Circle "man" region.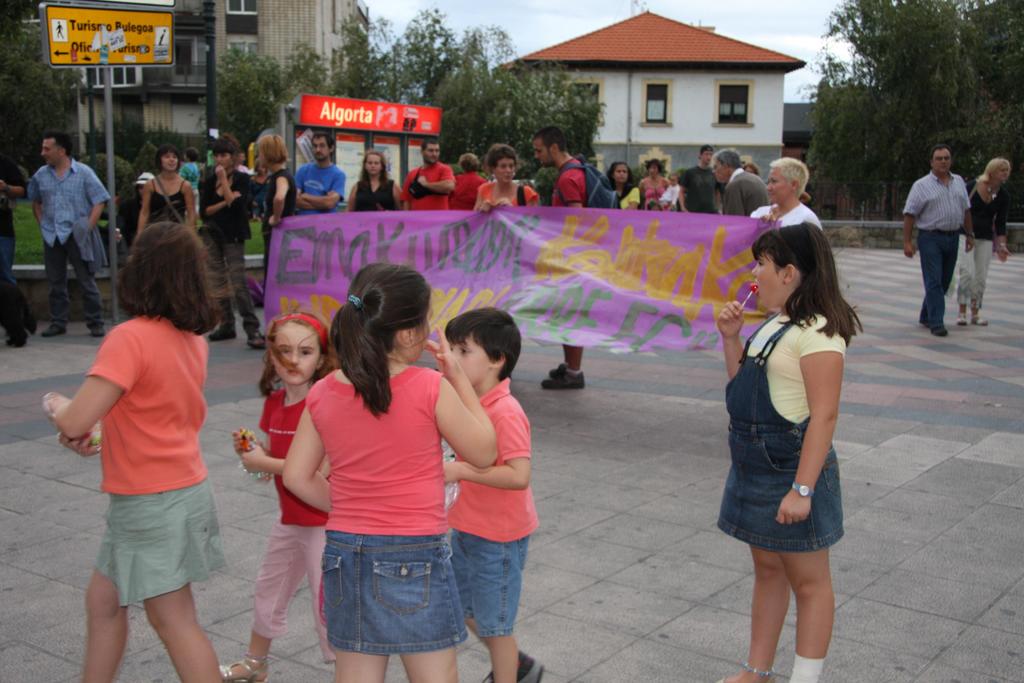
Region: x1=712, y1=141, x2=775, y2=217.
